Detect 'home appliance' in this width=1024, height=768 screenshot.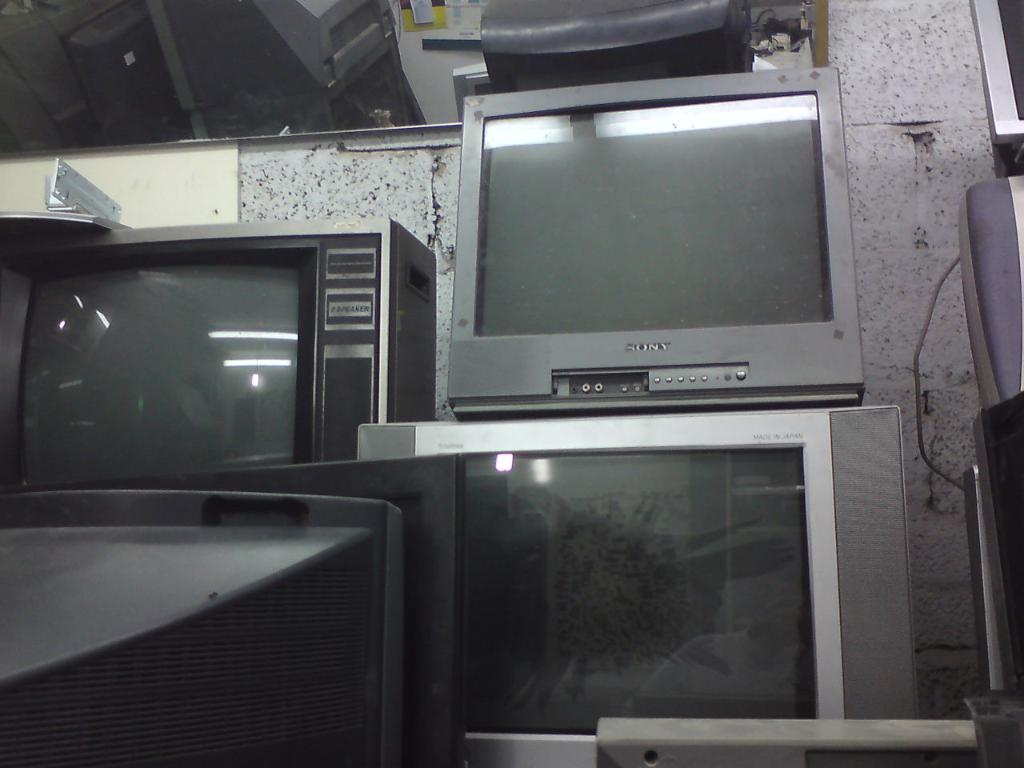
Detection: region(967, 0, 1023, 154).
